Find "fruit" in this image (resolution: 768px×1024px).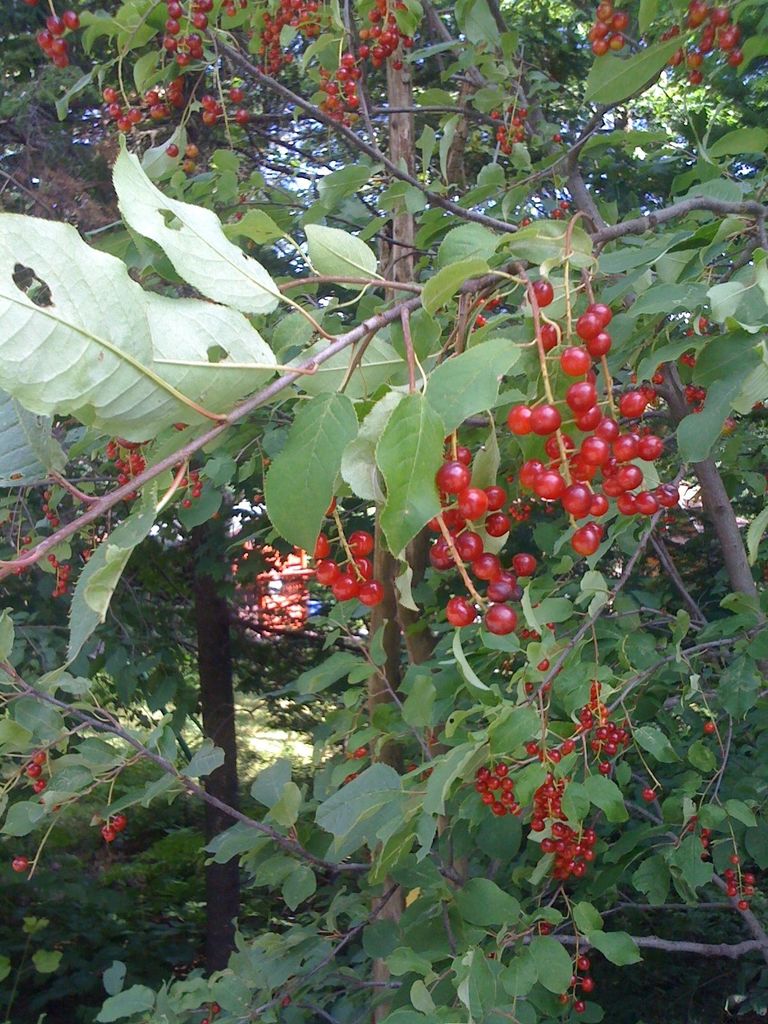
box=[486, 295, 503, 309].
